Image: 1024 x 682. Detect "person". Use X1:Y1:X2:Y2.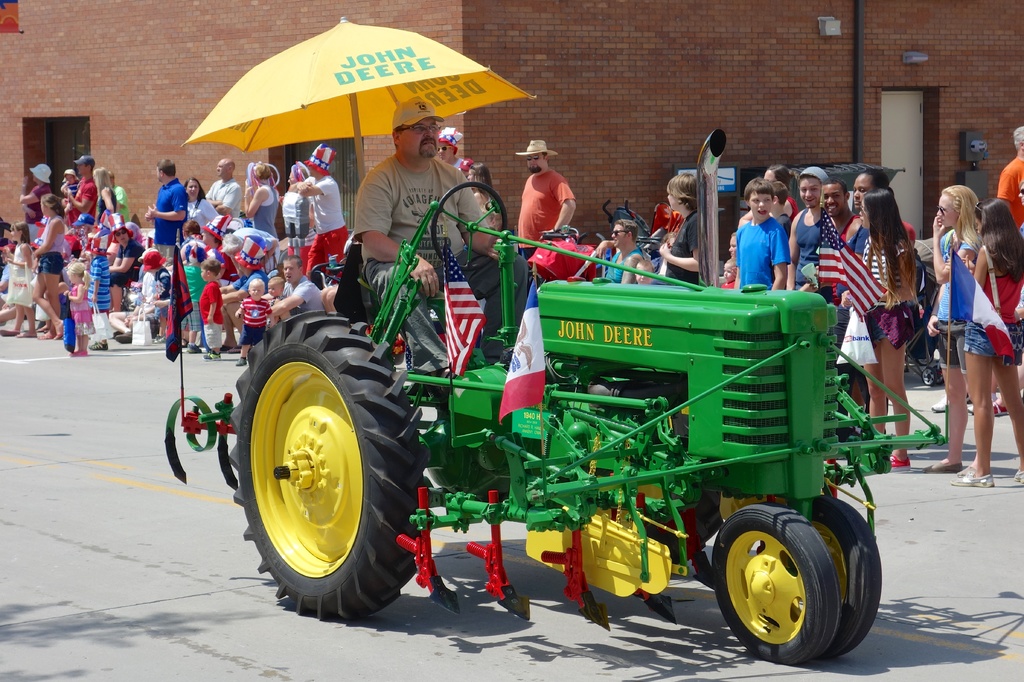
994:120:1023:320.
